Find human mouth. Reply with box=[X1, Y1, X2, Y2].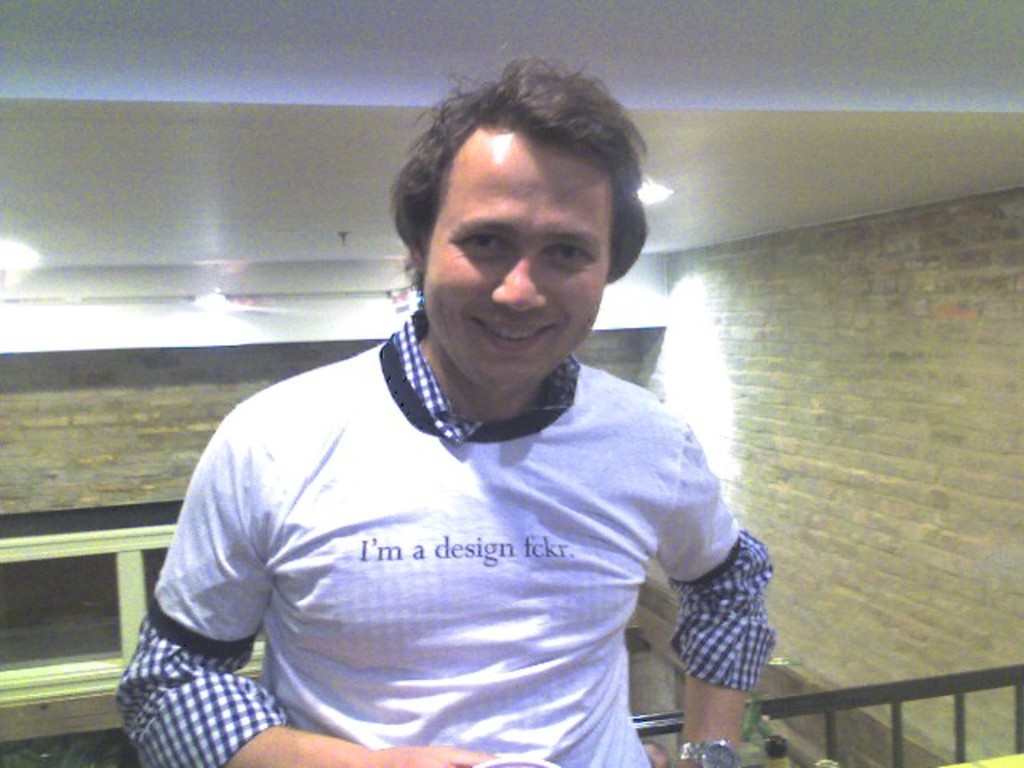
box=[472, 322, 550, 352].
